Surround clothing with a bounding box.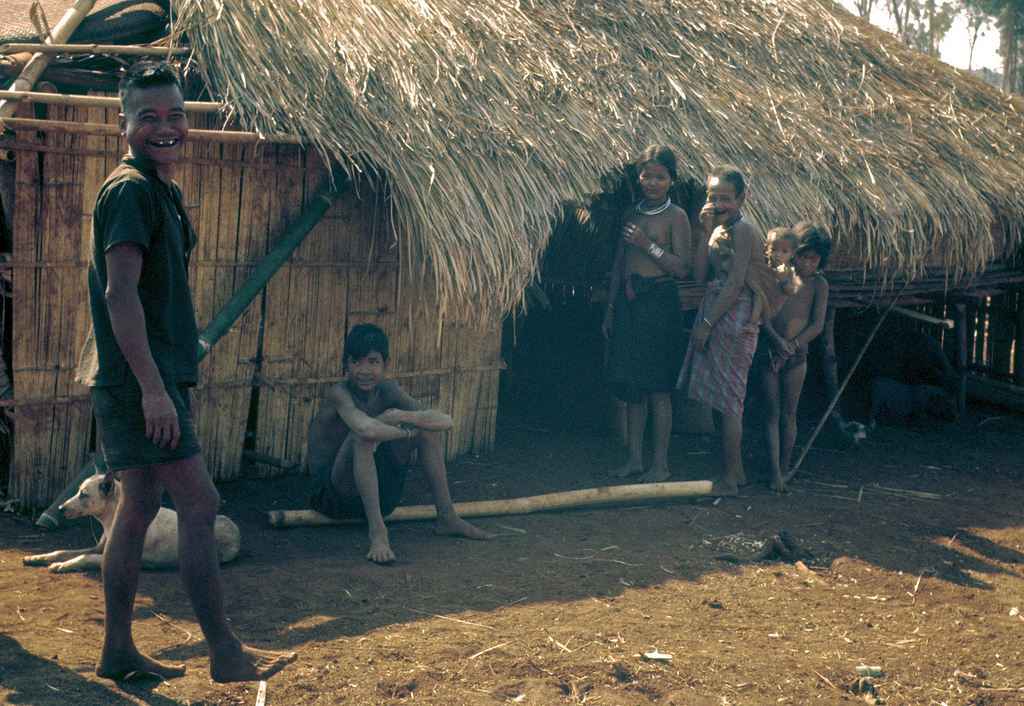
(305, 414, 396, 523).
